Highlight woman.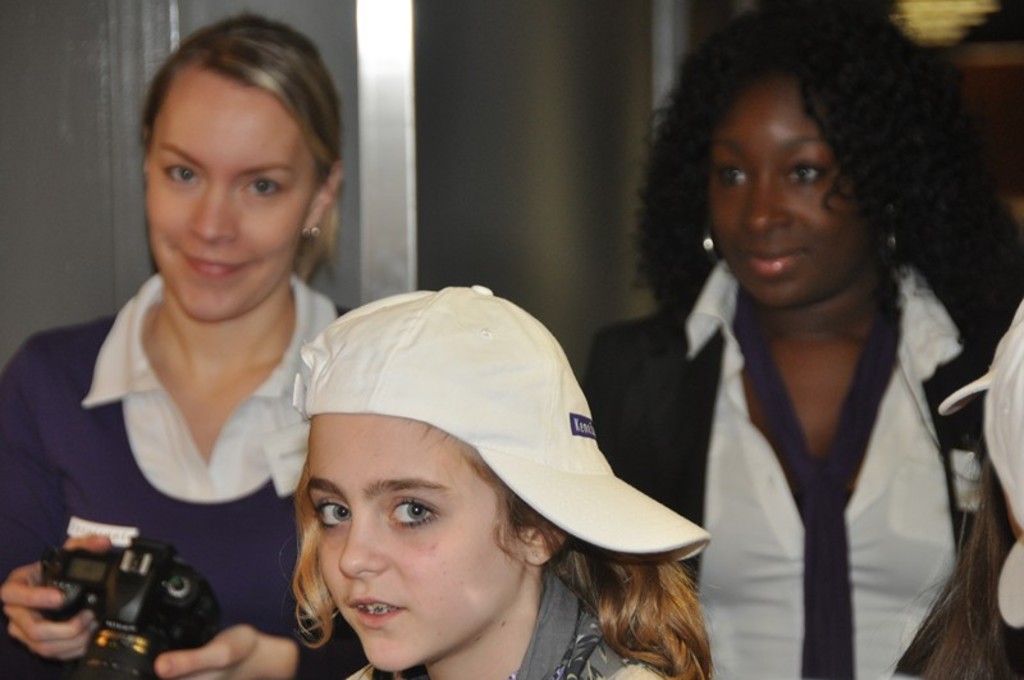
Highlighted region: detection(0, 6, 370, 679).
